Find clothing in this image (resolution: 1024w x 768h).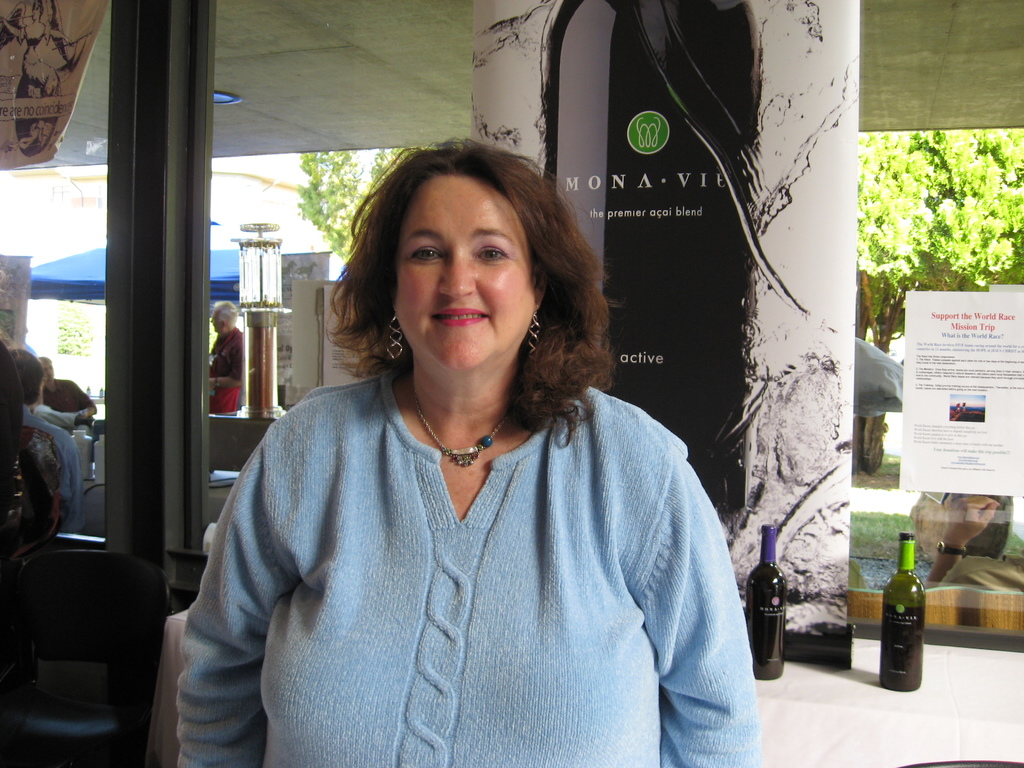
l=47, t=376, r=111, b=429.
